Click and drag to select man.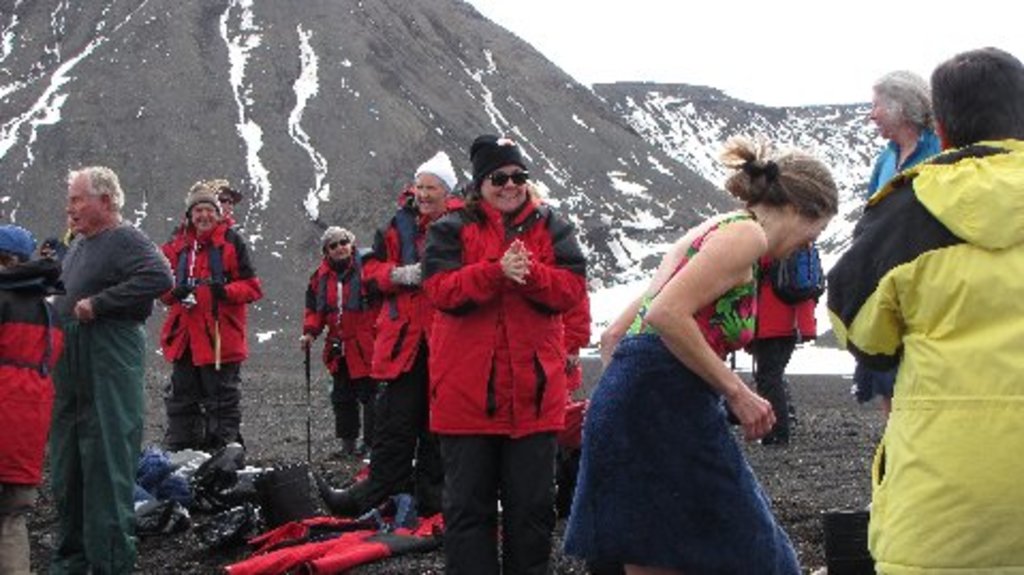
Selection: BBox(34, 152, 162, 562).
